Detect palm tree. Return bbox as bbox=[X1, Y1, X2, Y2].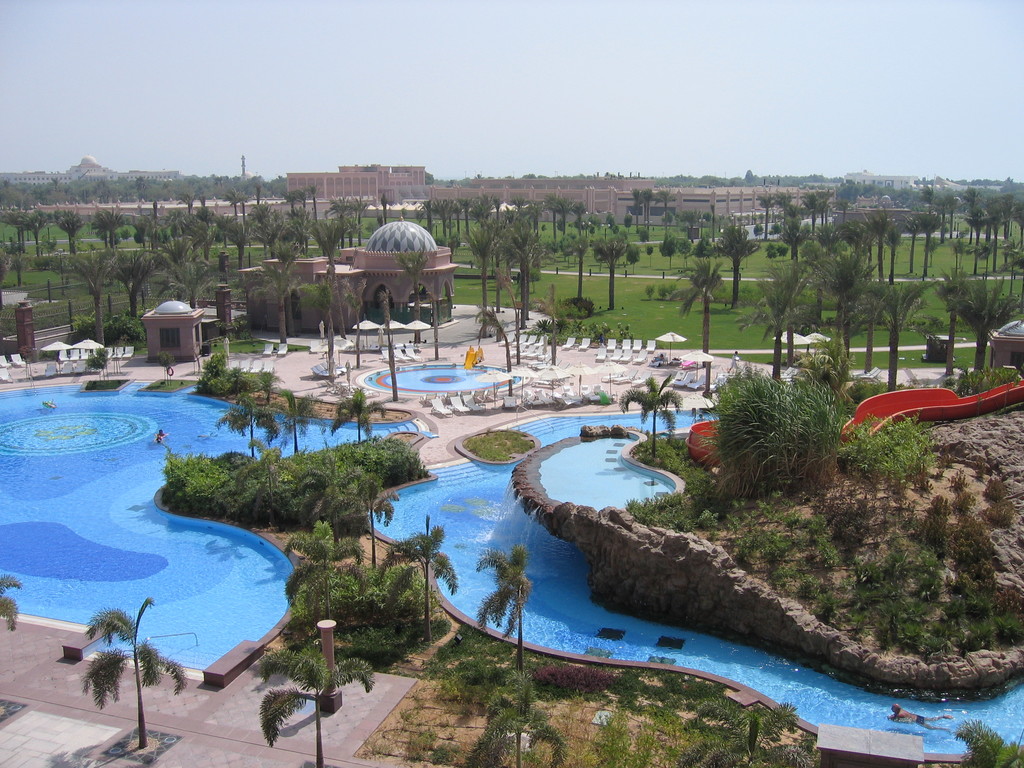
bbox=[415, 198, 435, 233].
